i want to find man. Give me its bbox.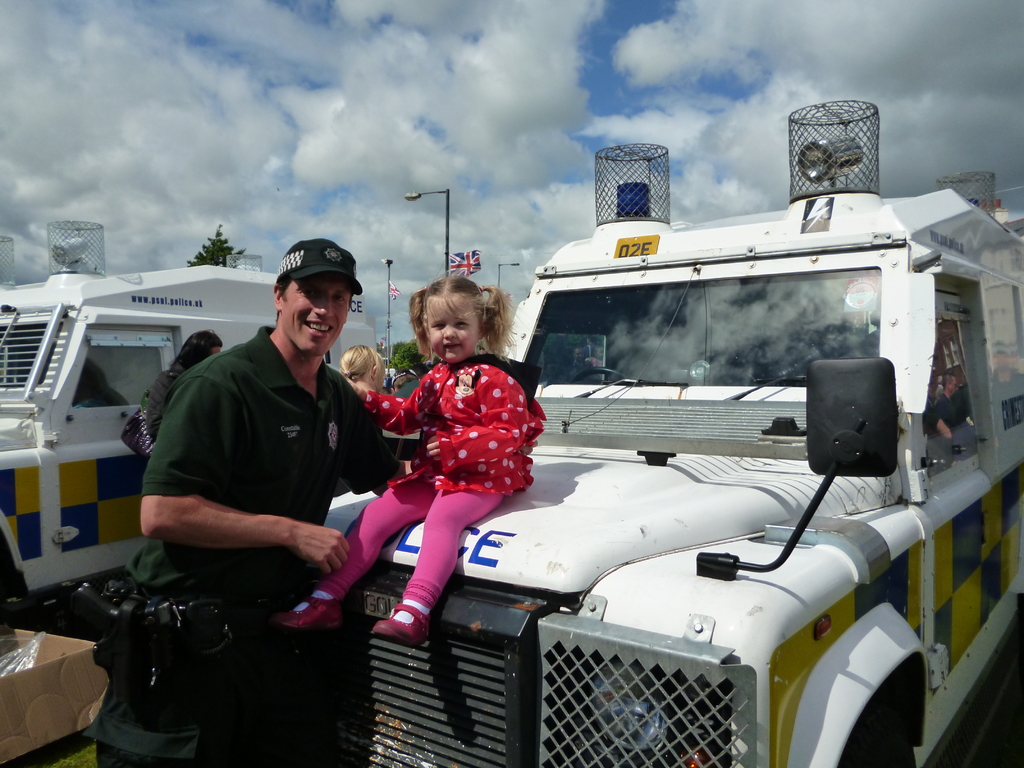
<box>119,253,399,689</box>.
